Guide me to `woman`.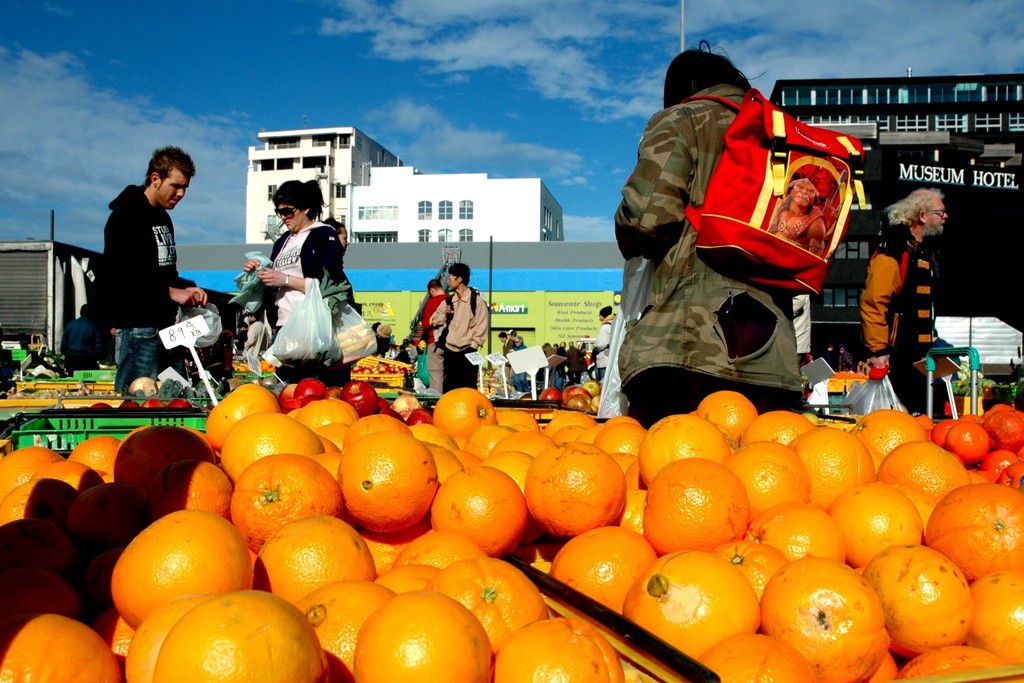
Guidance: box=[509, 333, 527, 398].
